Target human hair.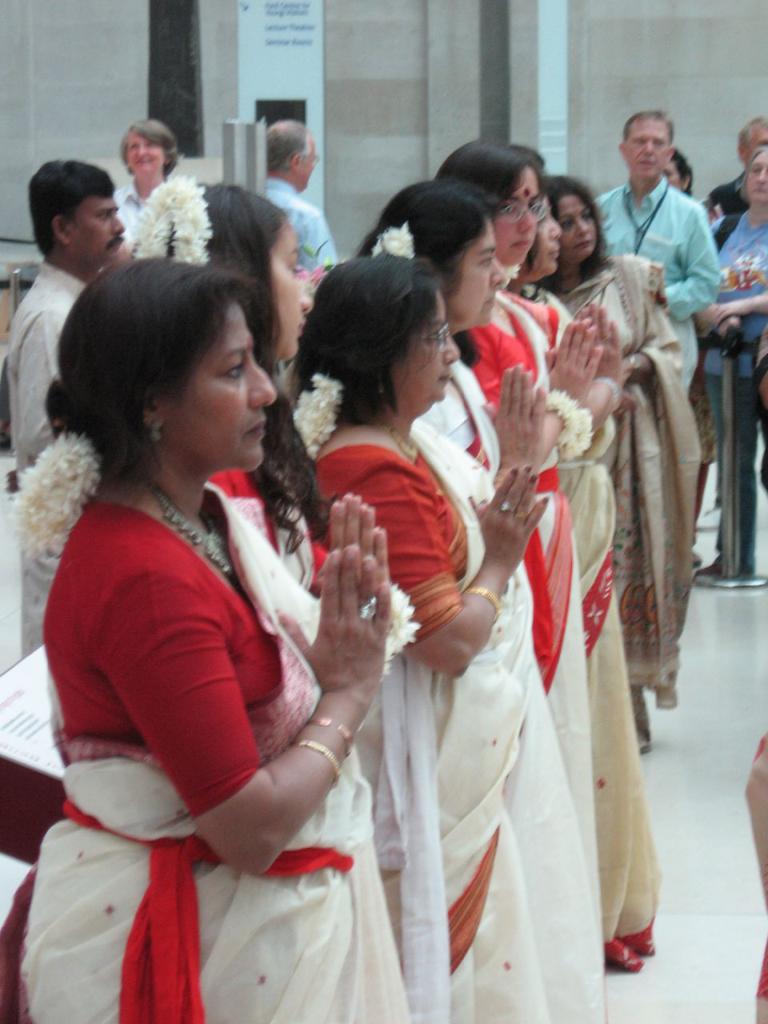
Target region: bbox=(619, 110, 675, 148).
